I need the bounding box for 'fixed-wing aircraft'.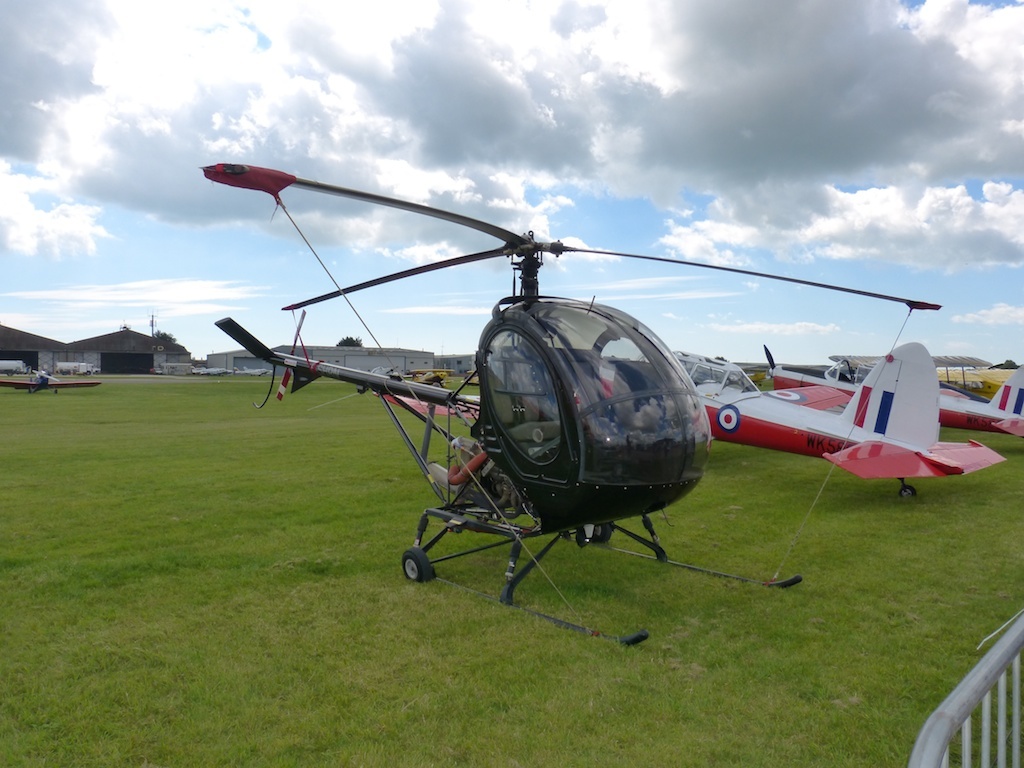
Here it is: bbox=[0, 361, 102, 397].
